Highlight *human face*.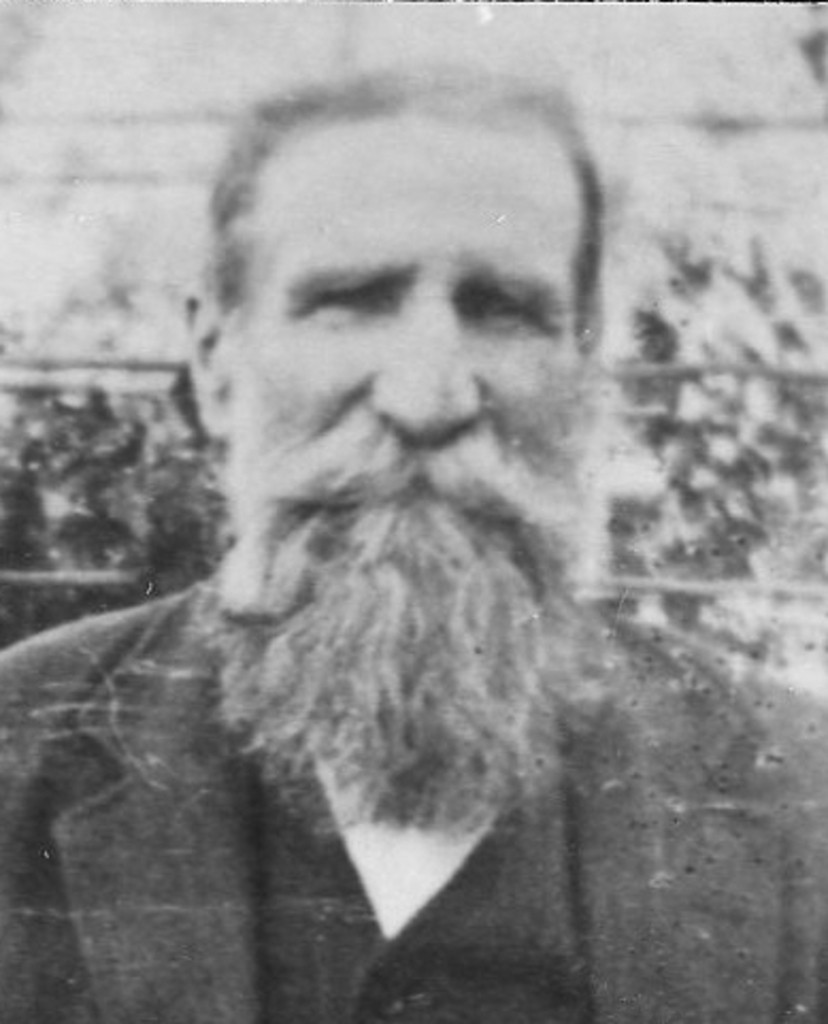
Highlighted region: 234/102/583/611.
